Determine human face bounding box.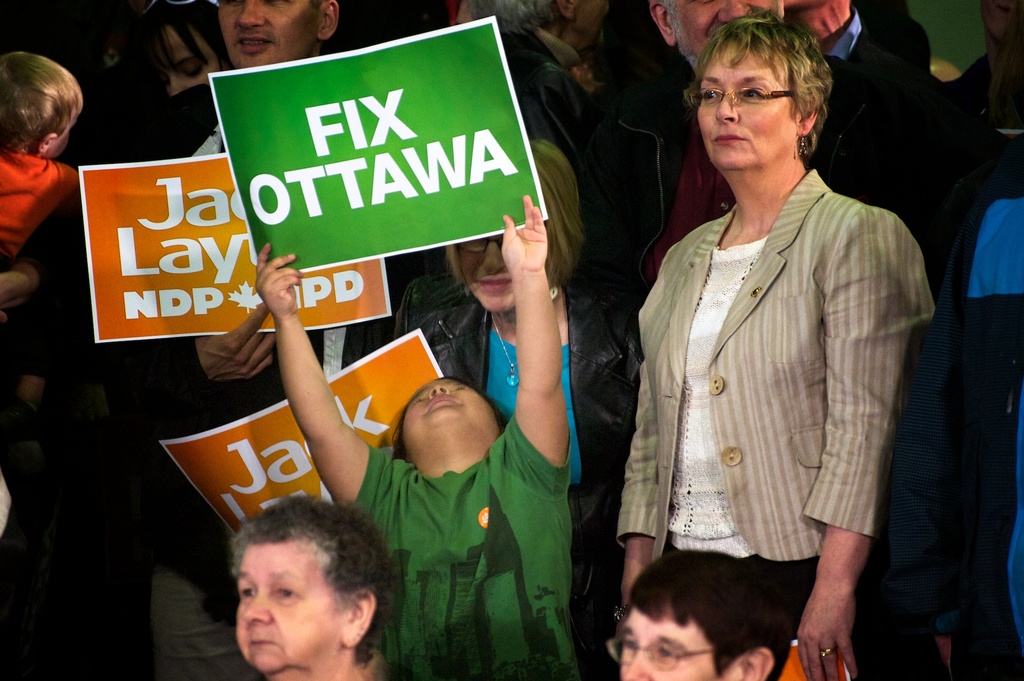
Determined: bbox=(217, 0, 322, 72).
